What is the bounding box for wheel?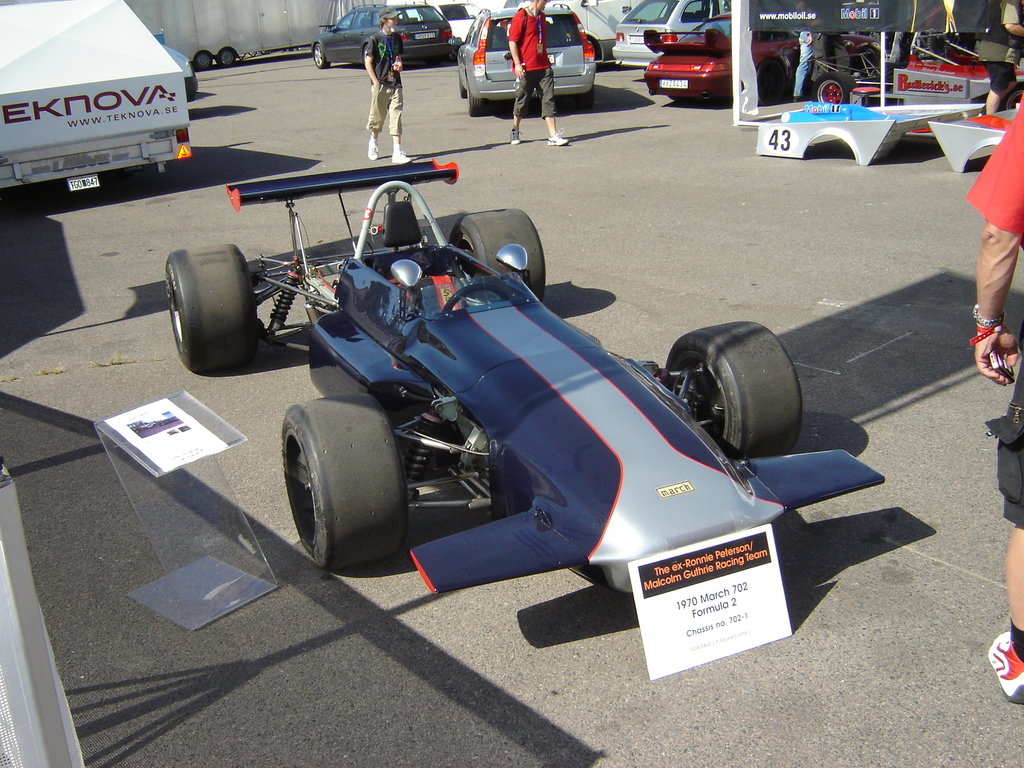
BBox(809, 74, 858, 108).
